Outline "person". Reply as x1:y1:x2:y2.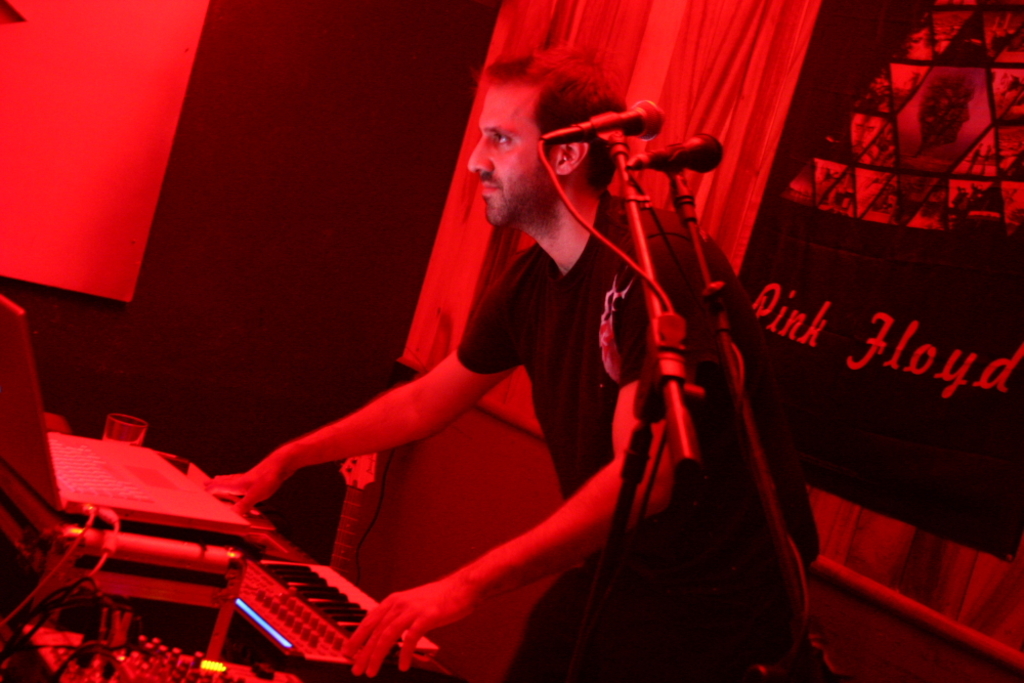
191:36:787:661.
